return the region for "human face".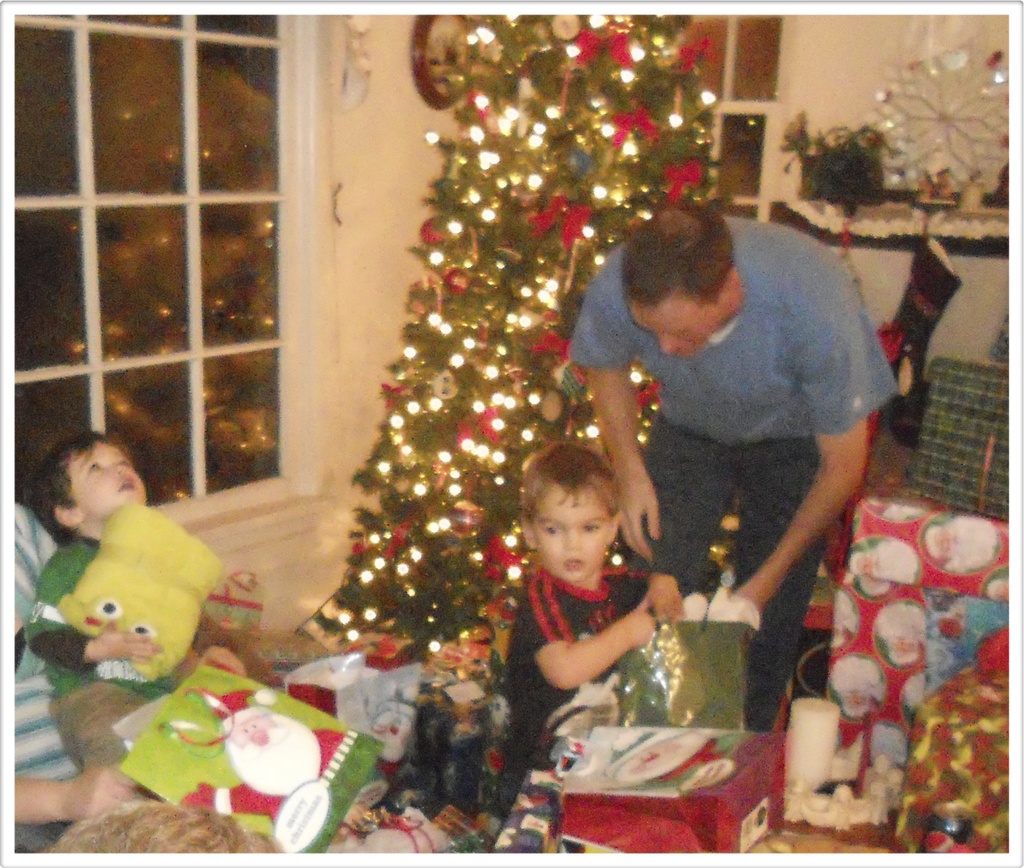
[left=72, top=445, right=148, bottom=517].
